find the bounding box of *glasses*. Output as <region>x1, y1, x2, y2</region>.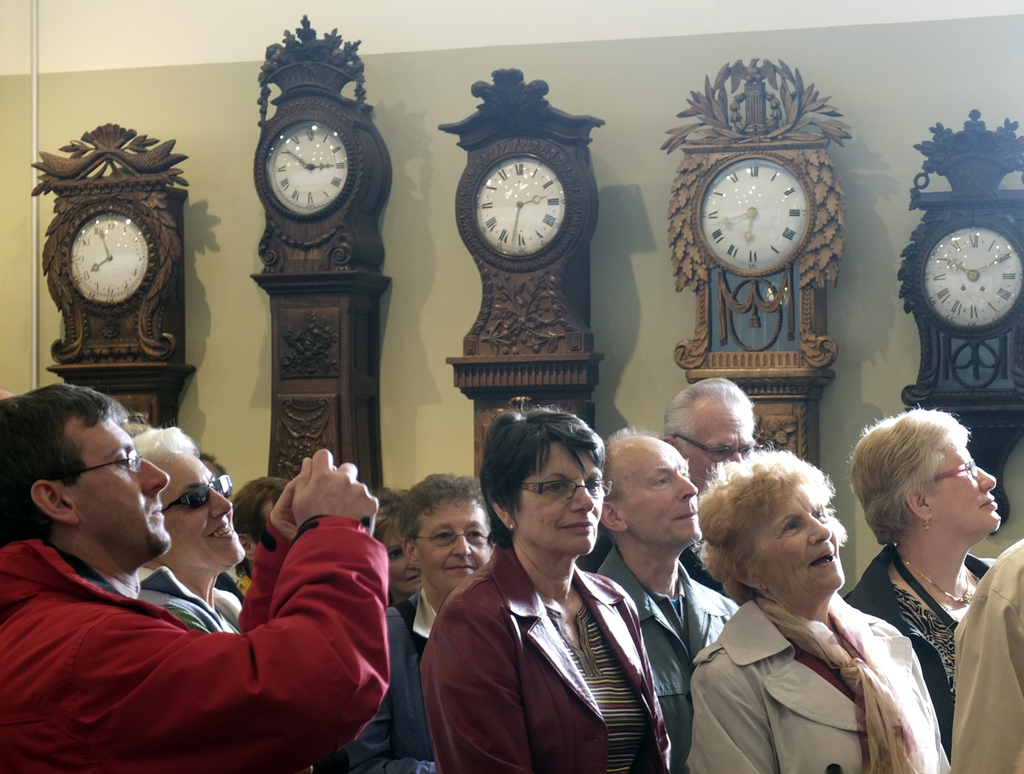
<region>77, 448, 144, 474</region>.
